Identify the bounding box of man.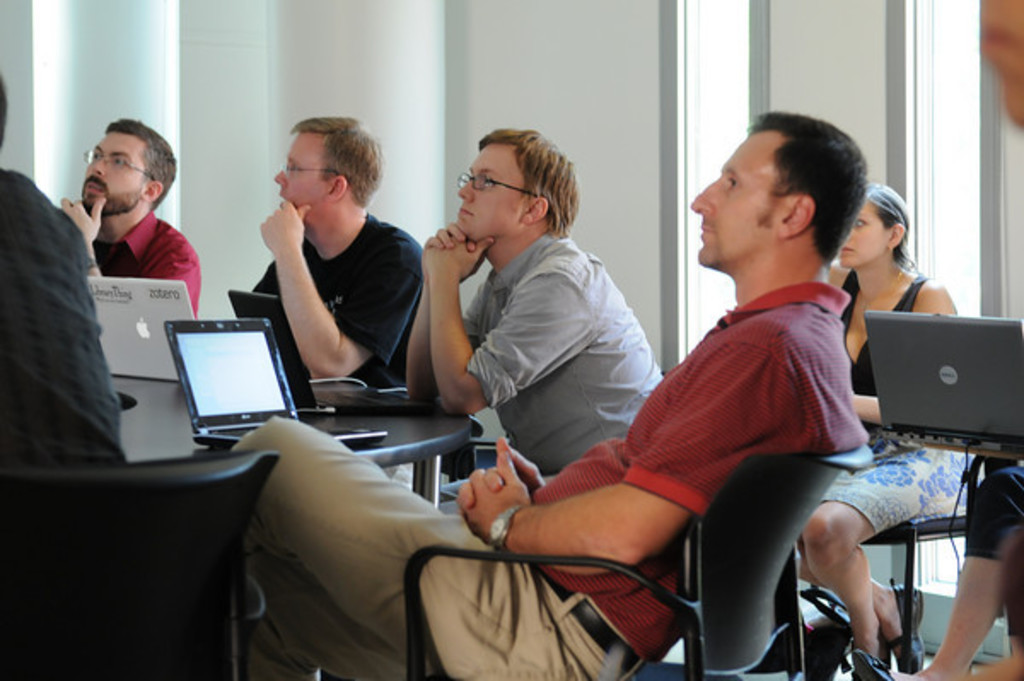
bbox=[0, 80, 128, 485].
